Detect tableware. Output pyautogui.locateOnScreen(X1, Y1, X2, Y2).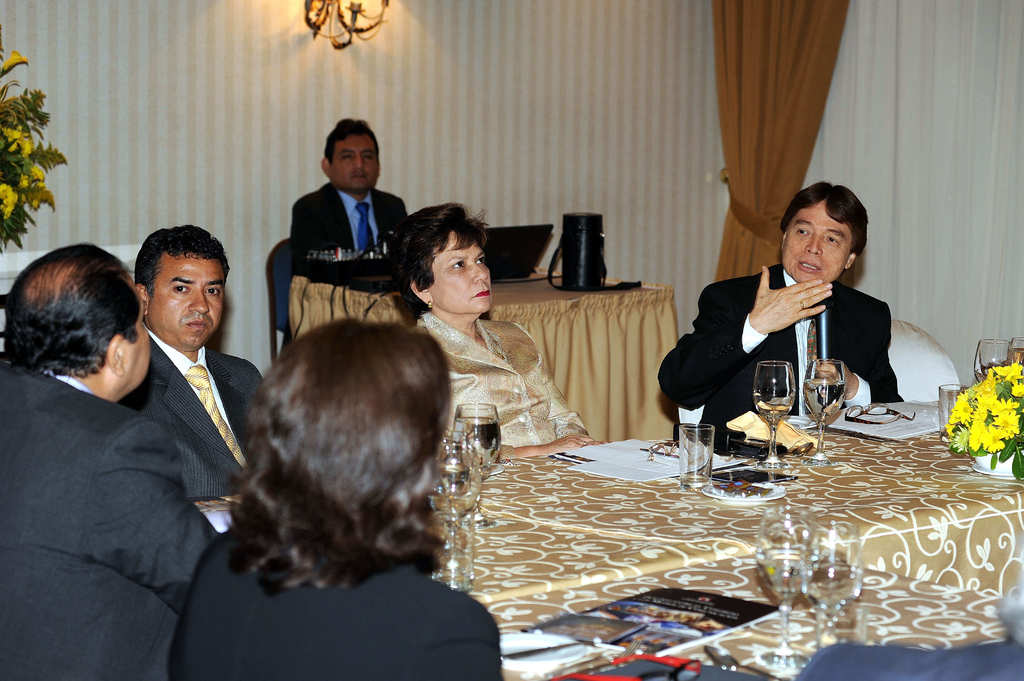
pyautogui.locateOnScreen(802, 520, 867, 648).
